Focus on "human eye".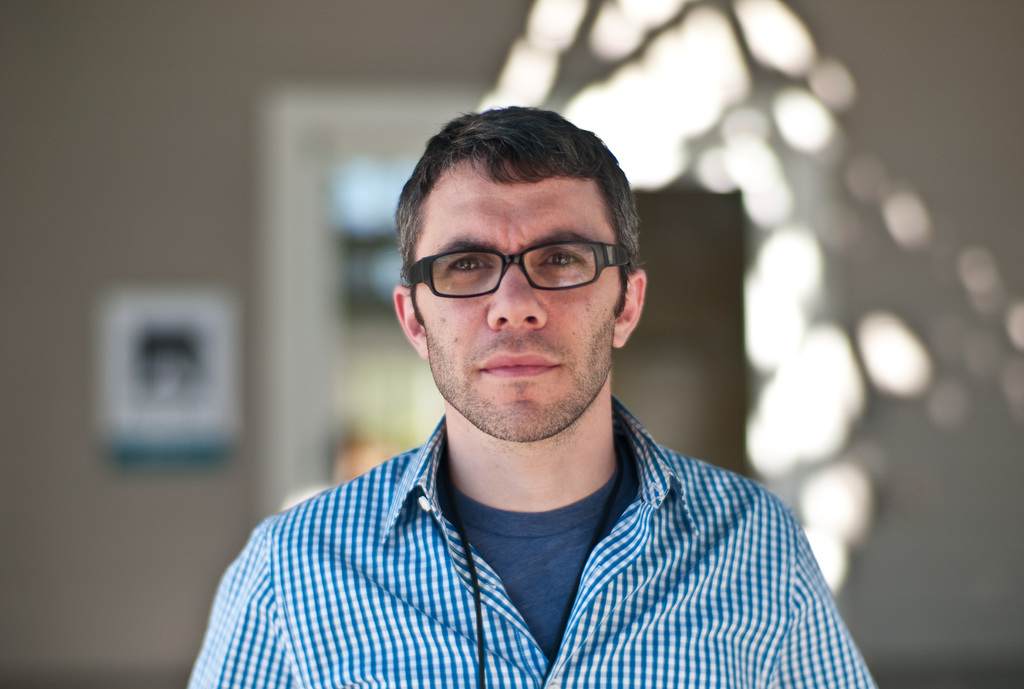
Focused at box(540, 249, 586, 274).
